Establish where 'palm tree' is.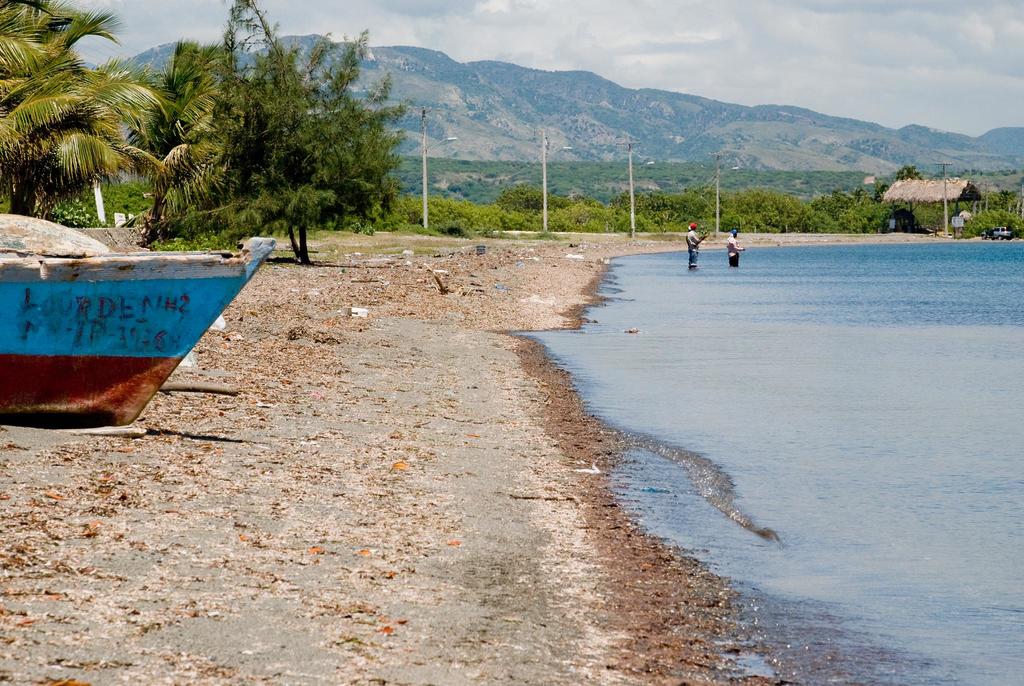
Established at l=175, t=74, r=248, b=276.
